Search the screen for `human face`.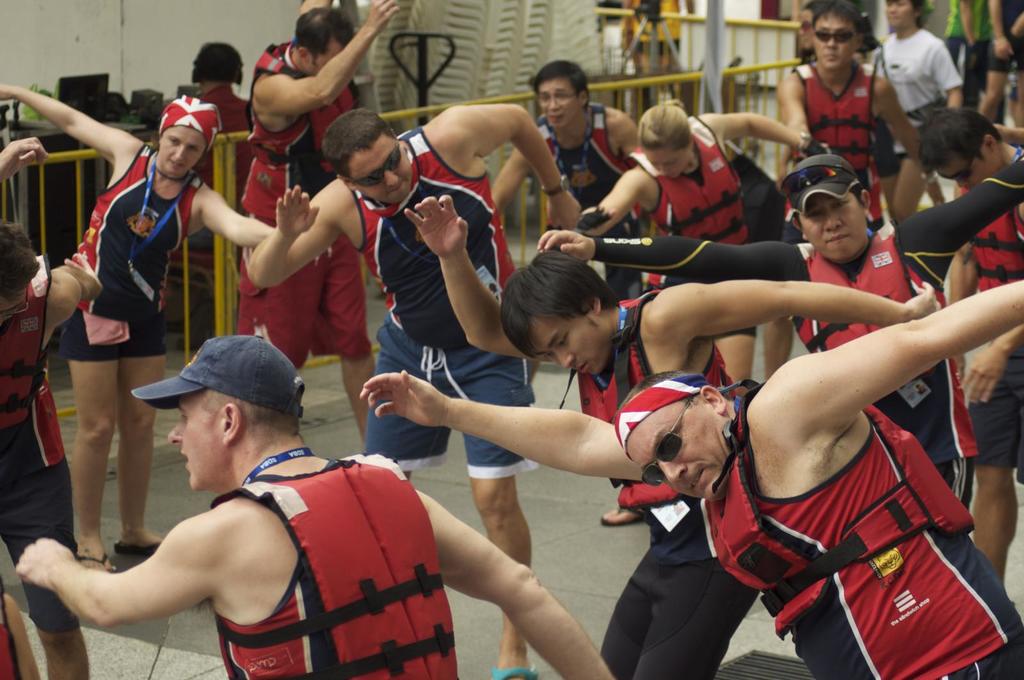
Found at <region>166, 394, 222, 491</region>.
